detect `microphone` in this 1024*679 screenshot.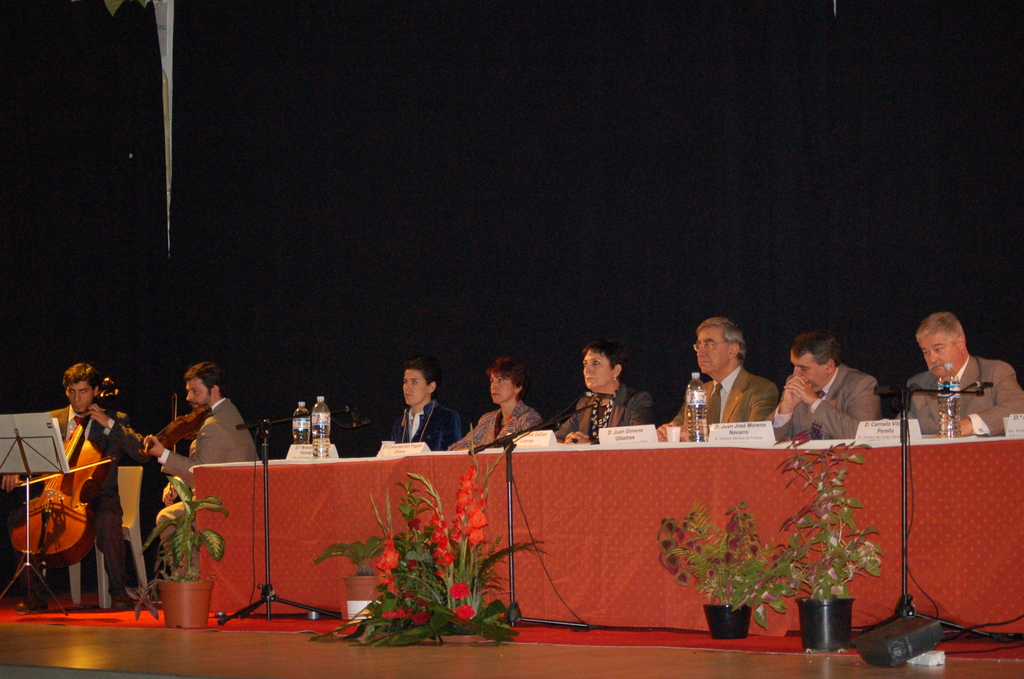
Detection: 972:380:996:388.
